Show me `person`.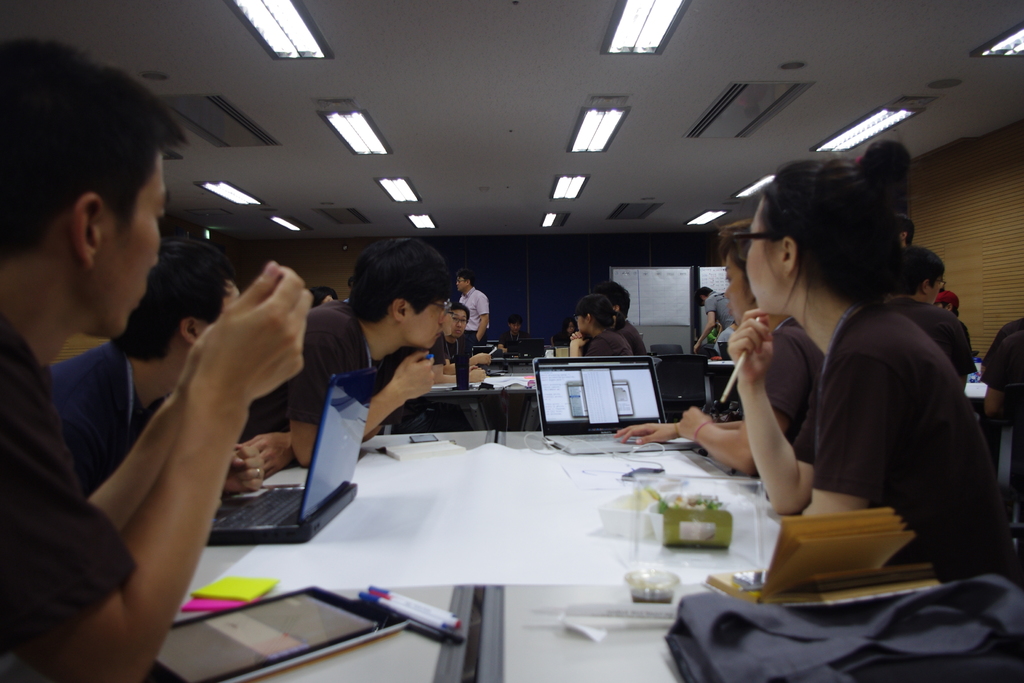
`person` is here: region(454, 268, 492, 347).
